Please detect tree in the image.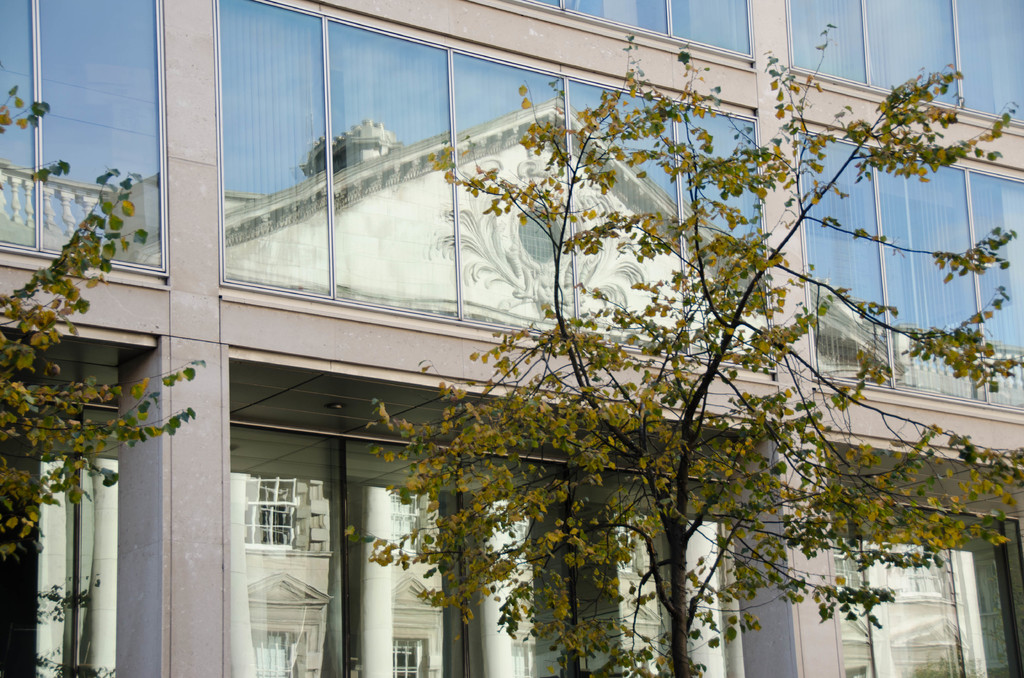
[x1=0, y1=89, x2=198, y2=555].
